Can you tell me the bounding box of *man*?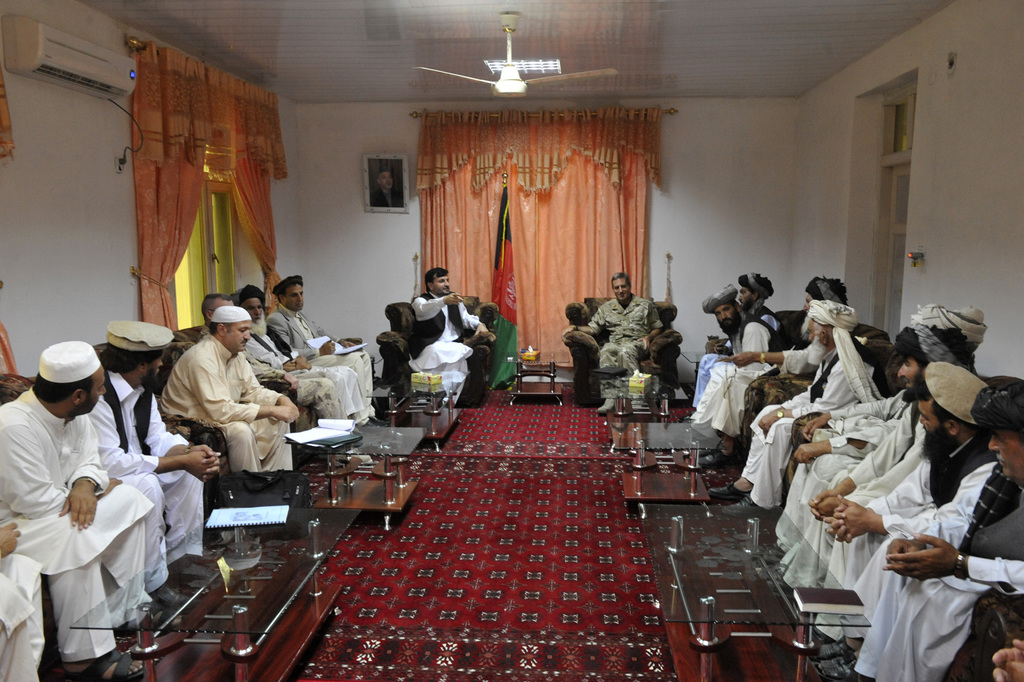
<bbox>0, 519, 35, 681</bbox>.
